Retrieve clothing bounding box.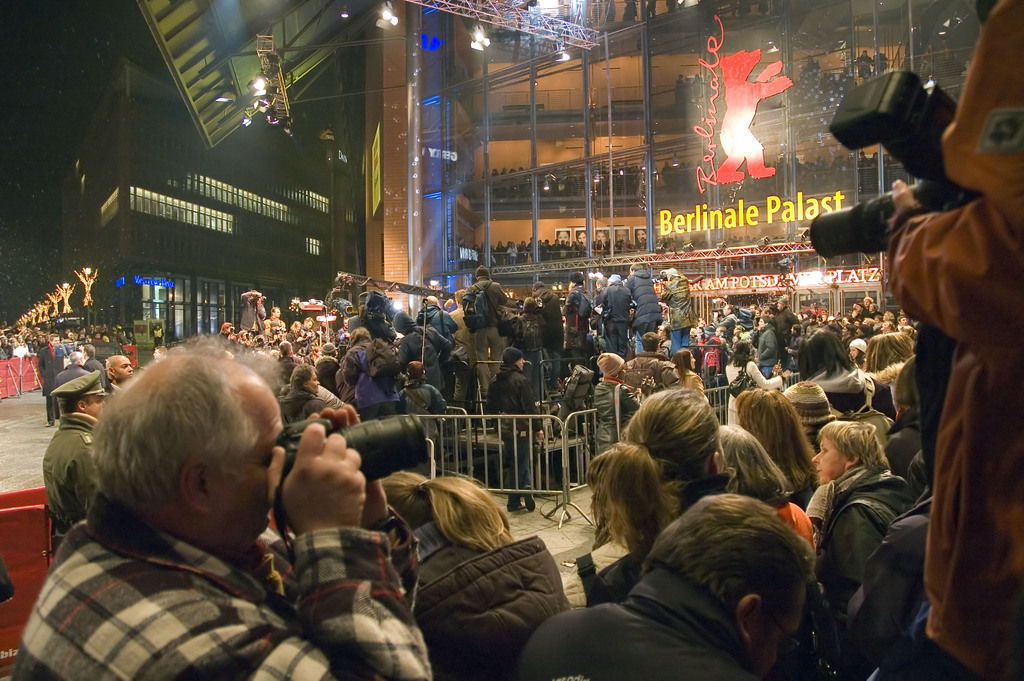
Bounding box: BBox(531, 285, 572, 381).
